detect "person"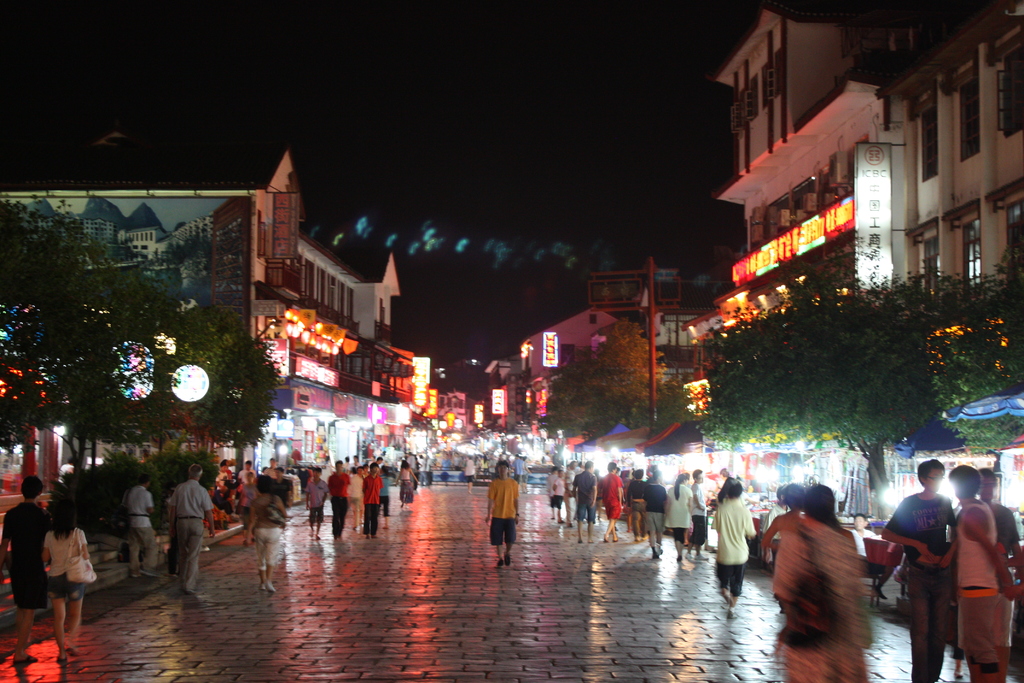
<bbox>353, 454, 362, 470</bbox>
